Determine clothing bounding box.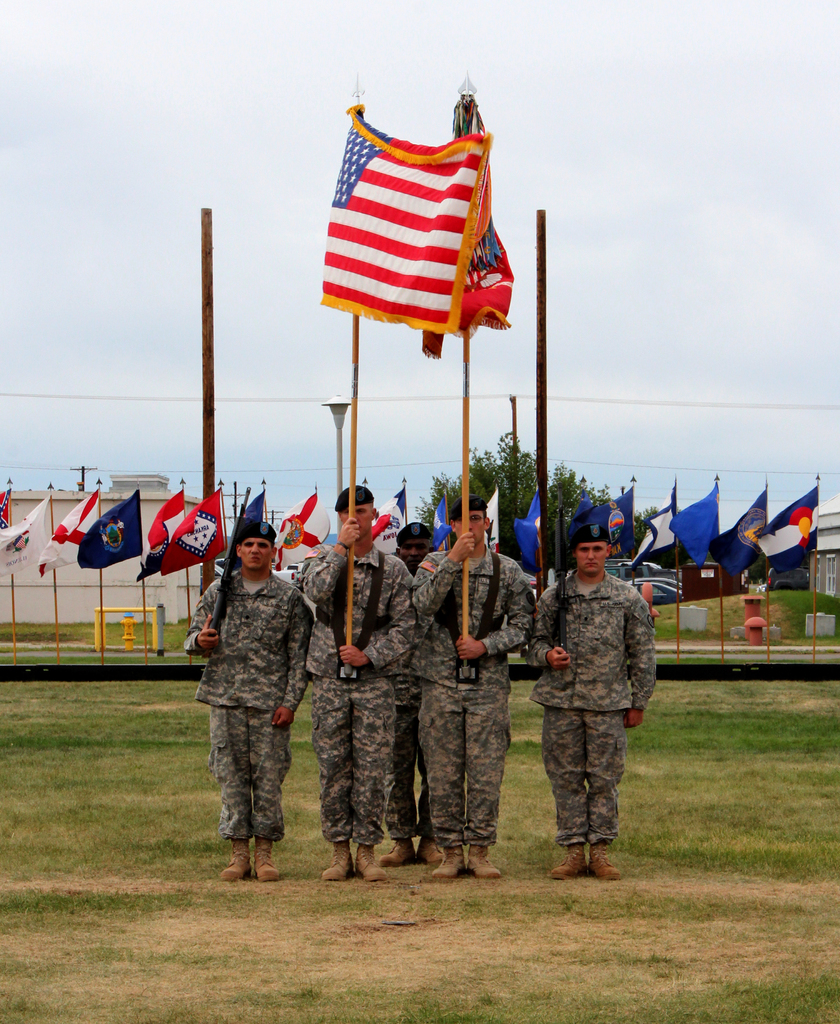
Determined: [x1=392, y1=711, x2=438, y2=840].
